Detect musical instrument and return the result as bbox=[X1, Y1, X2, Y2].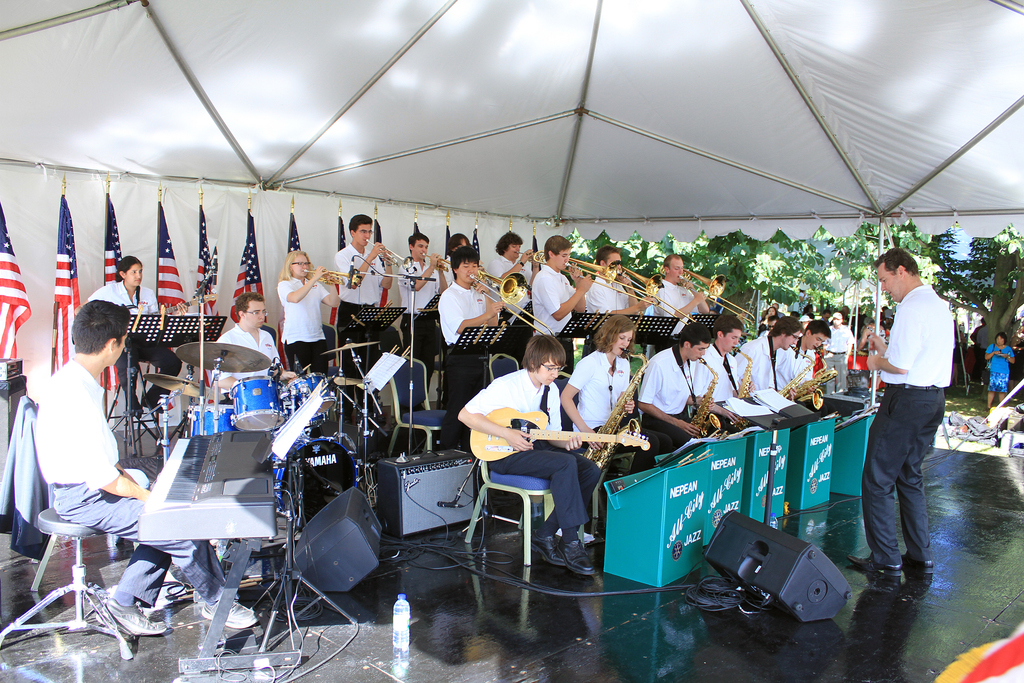
bbox=[777, 351, 820, 406].
